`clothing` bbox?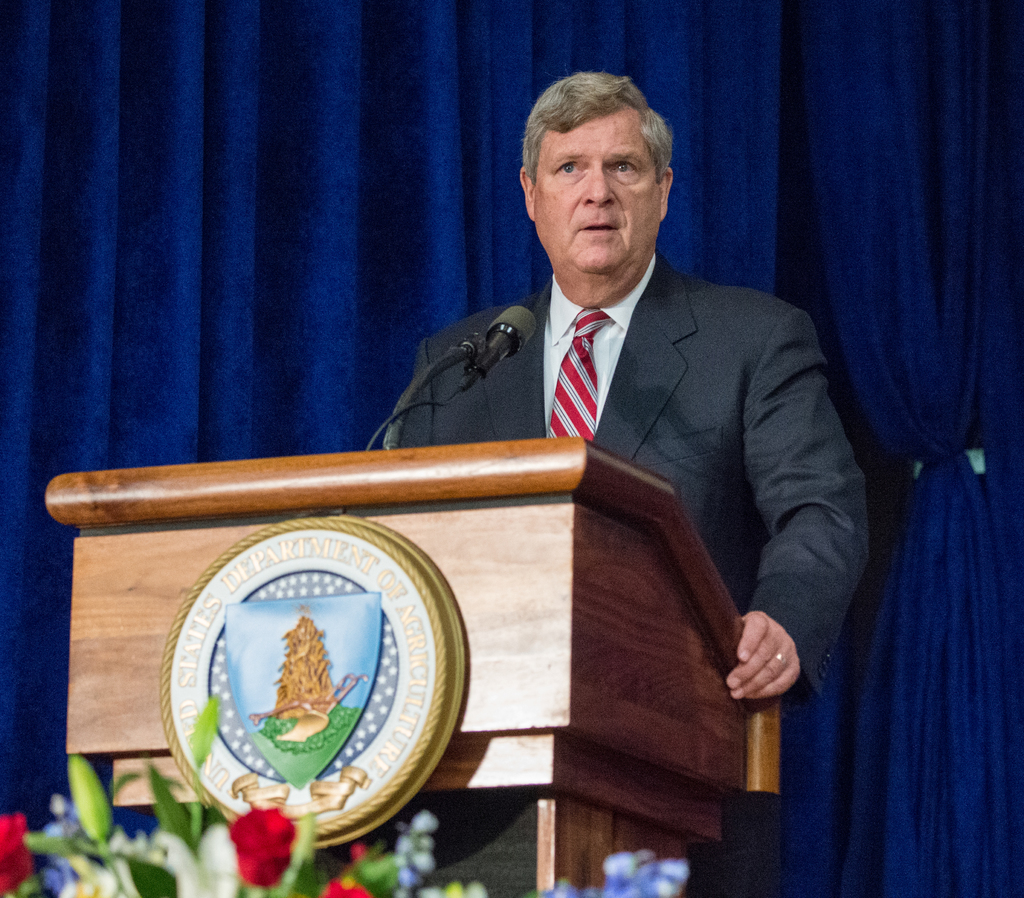
crop(385, 194, 852, 766)
